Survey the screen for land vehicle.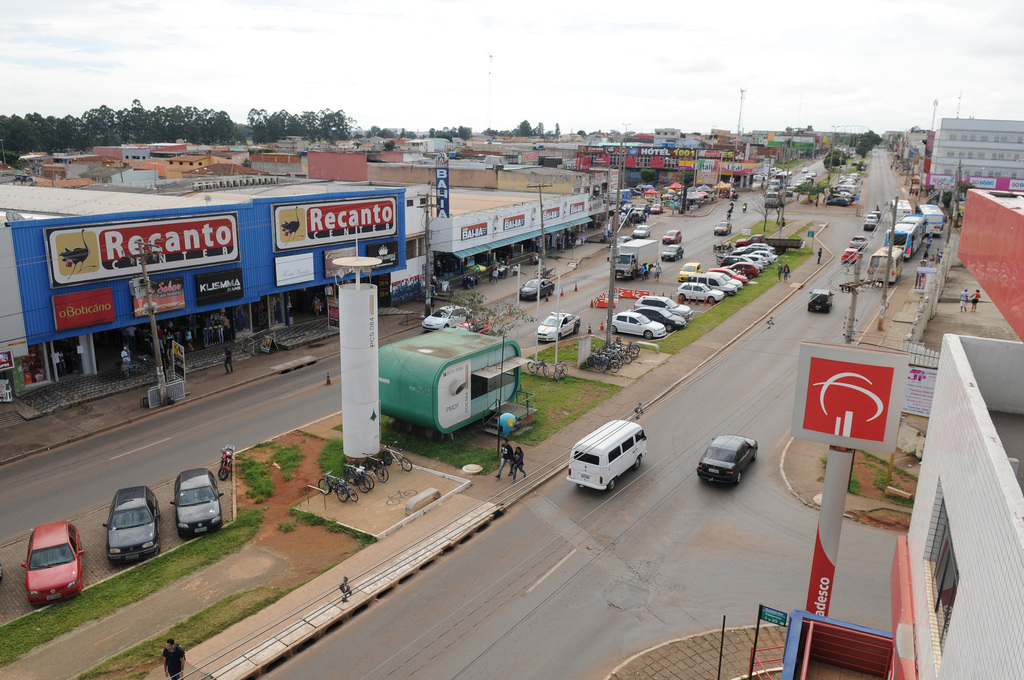
Survey found: 18/519/89/606.
